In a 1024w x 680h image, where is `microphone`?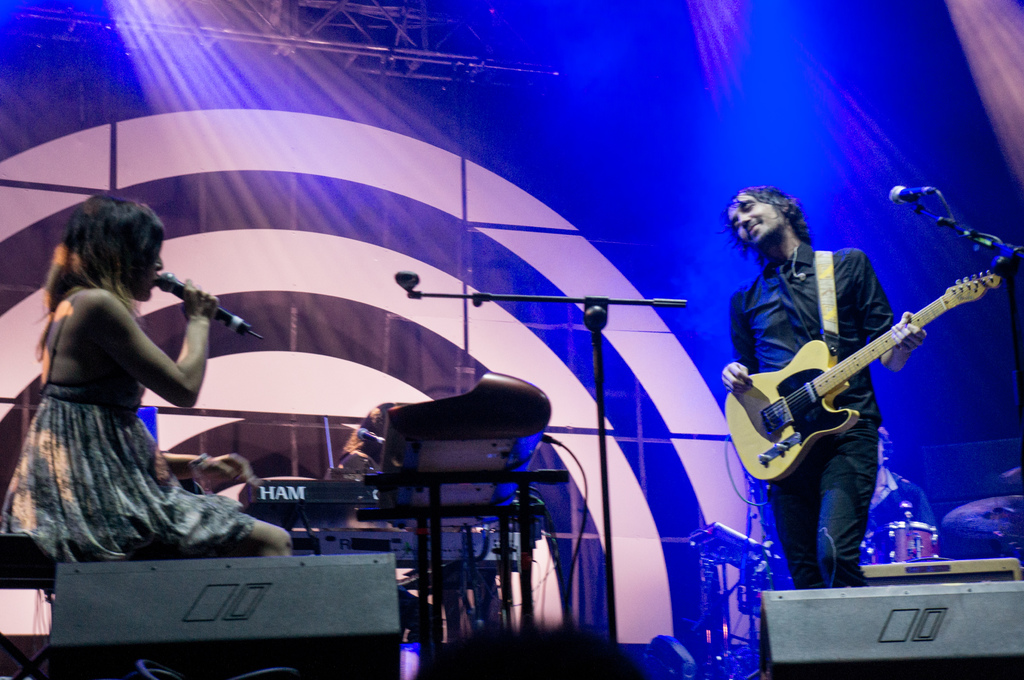
<box>890,185,935,196</box>.
